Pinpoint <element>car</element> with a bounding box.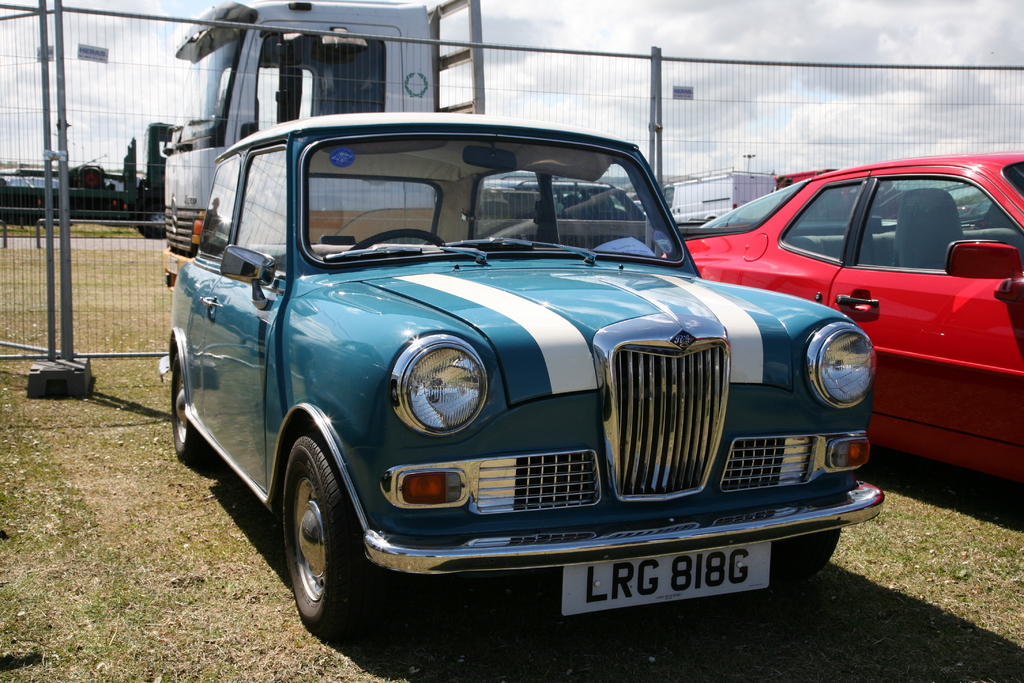
660/151/1023/485.
